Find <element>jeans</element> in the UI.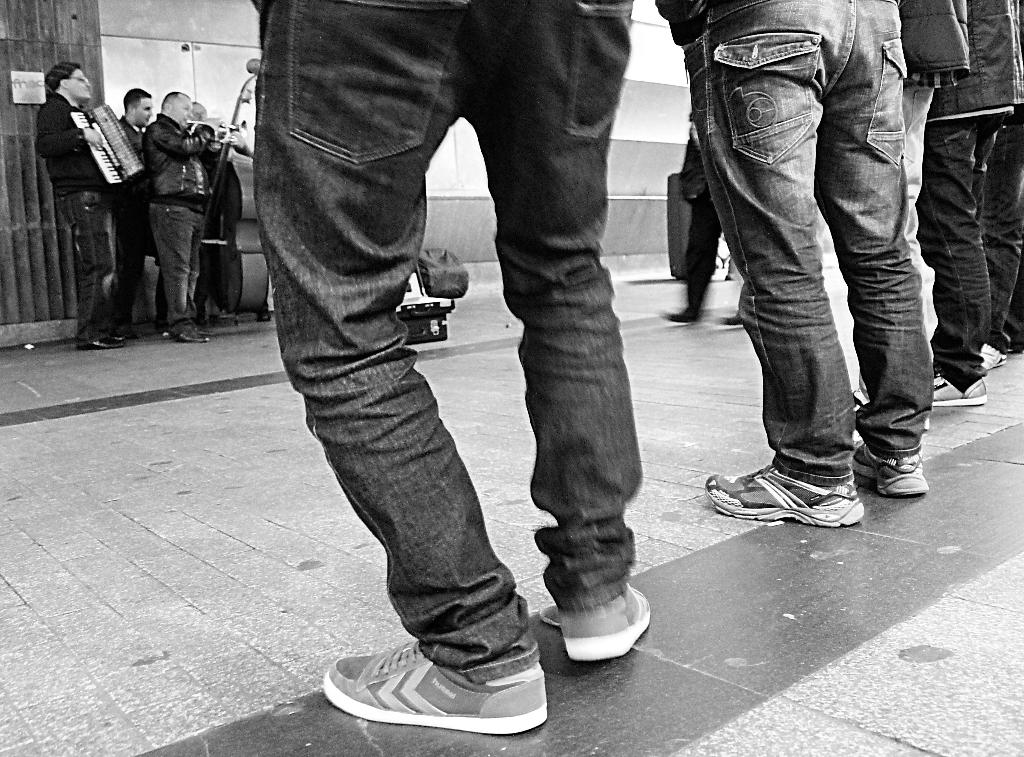
UI element at bbox=[254, 113, 1023, 739].
